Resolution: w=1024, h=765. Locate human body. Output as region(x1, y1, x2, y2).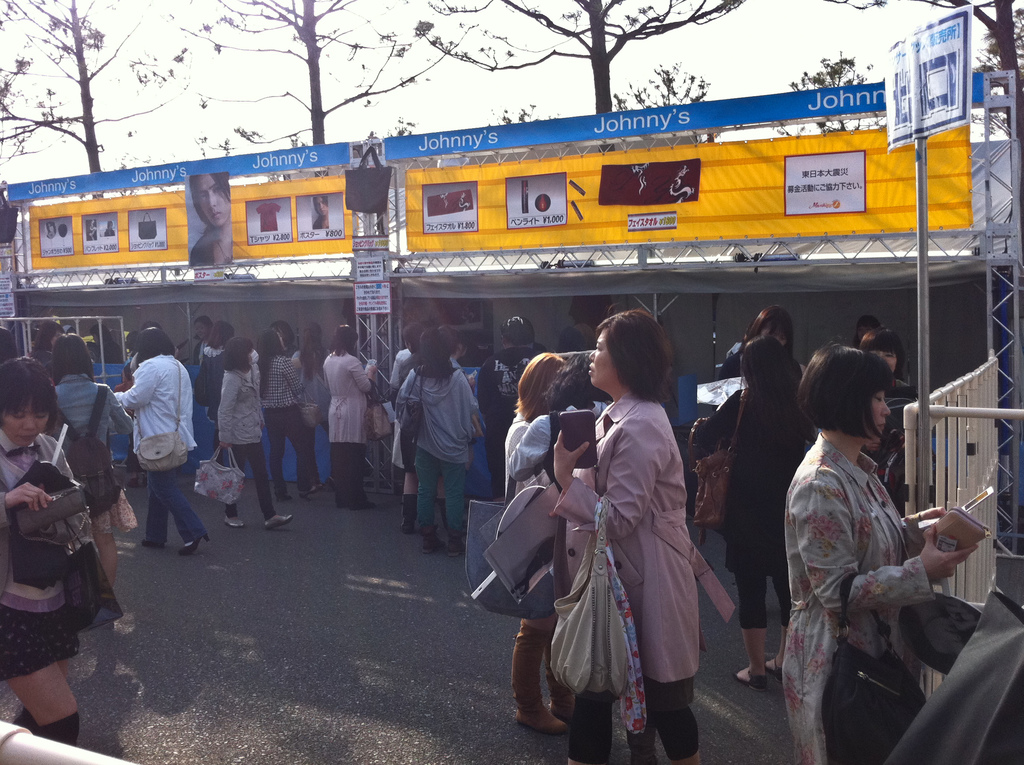
region(213, 337, 288, 534).
